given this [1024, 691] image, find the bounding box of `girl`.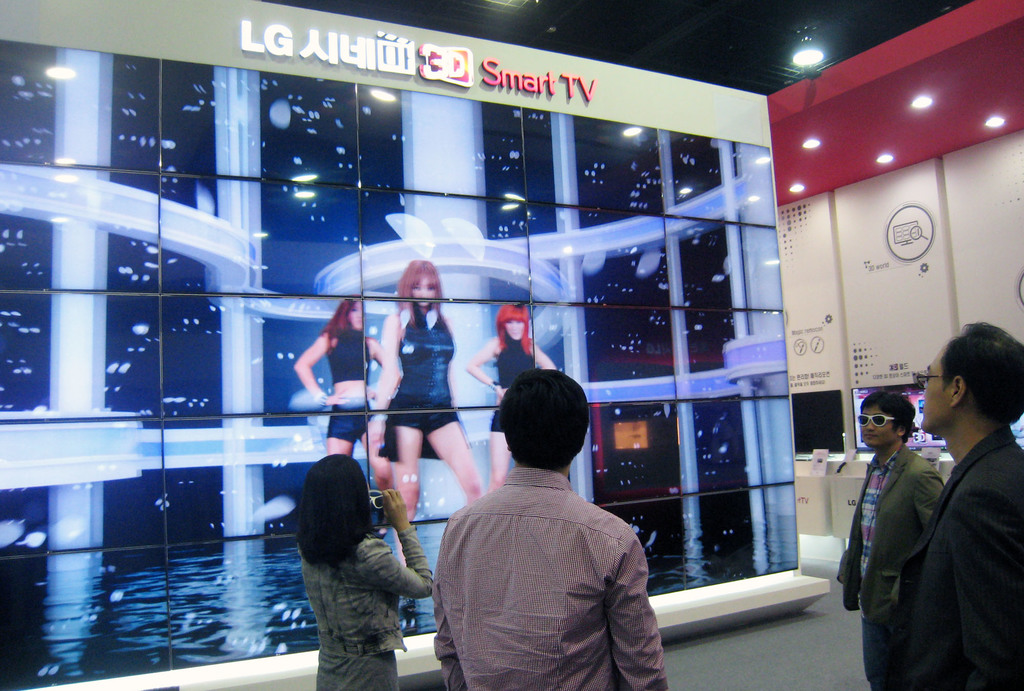
Rect(369, 255, 481, 526).
